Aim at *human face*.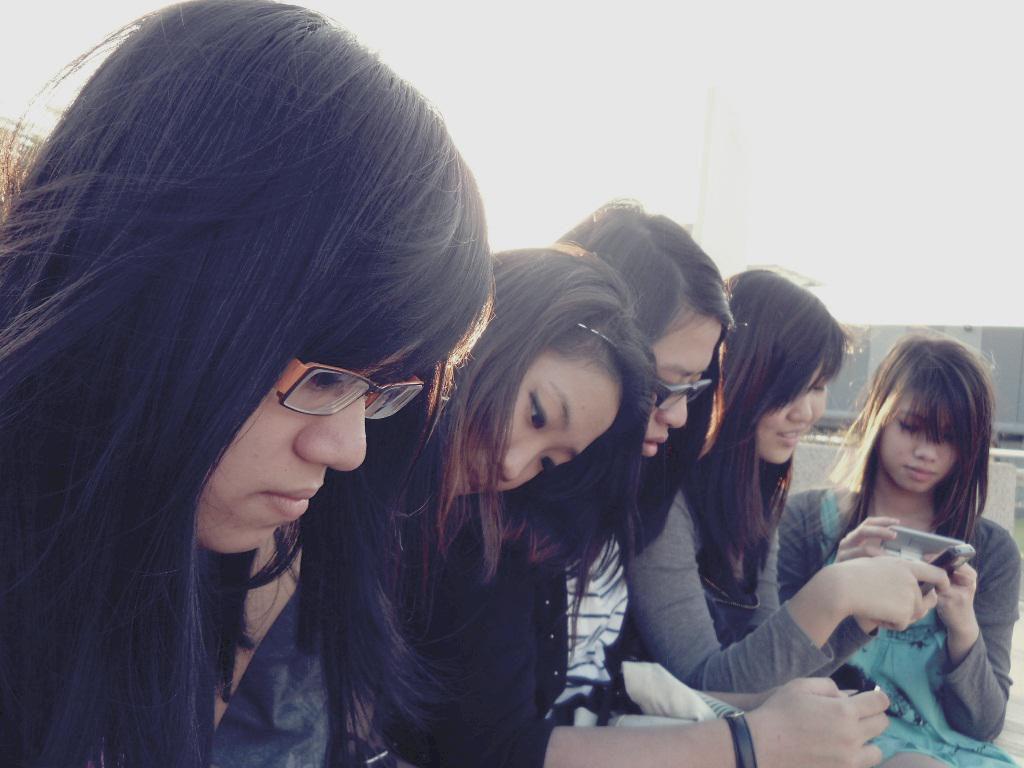
Aimed at x1=195 y1=358 x2=379 y2=555.
